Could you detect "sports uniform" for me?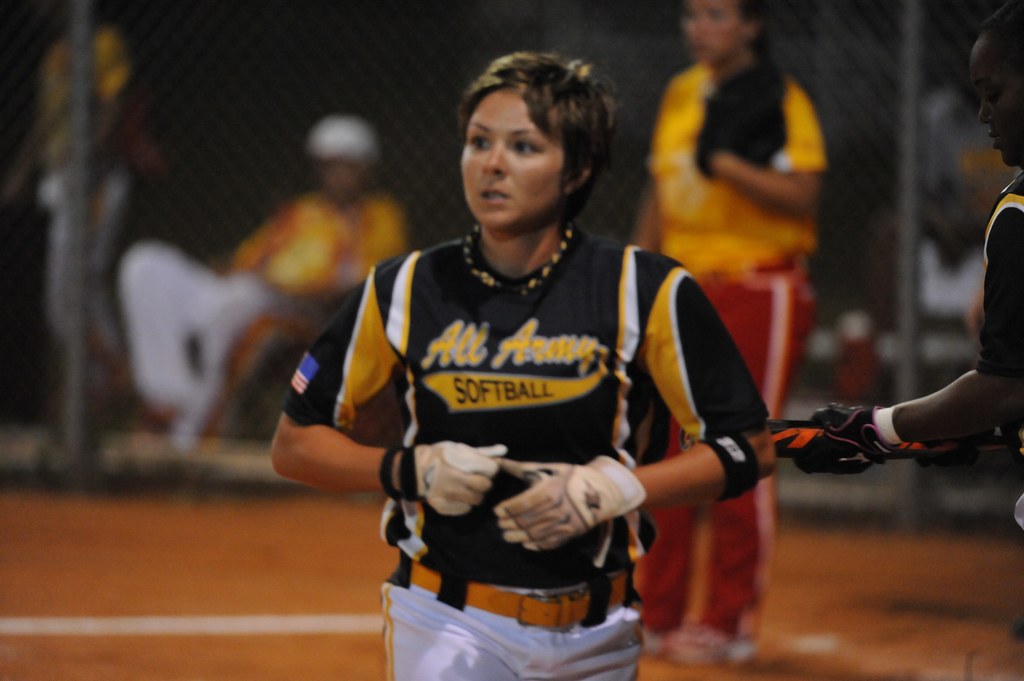
Detection result: [x1=631, y1=68, x2=825, y2=637].
